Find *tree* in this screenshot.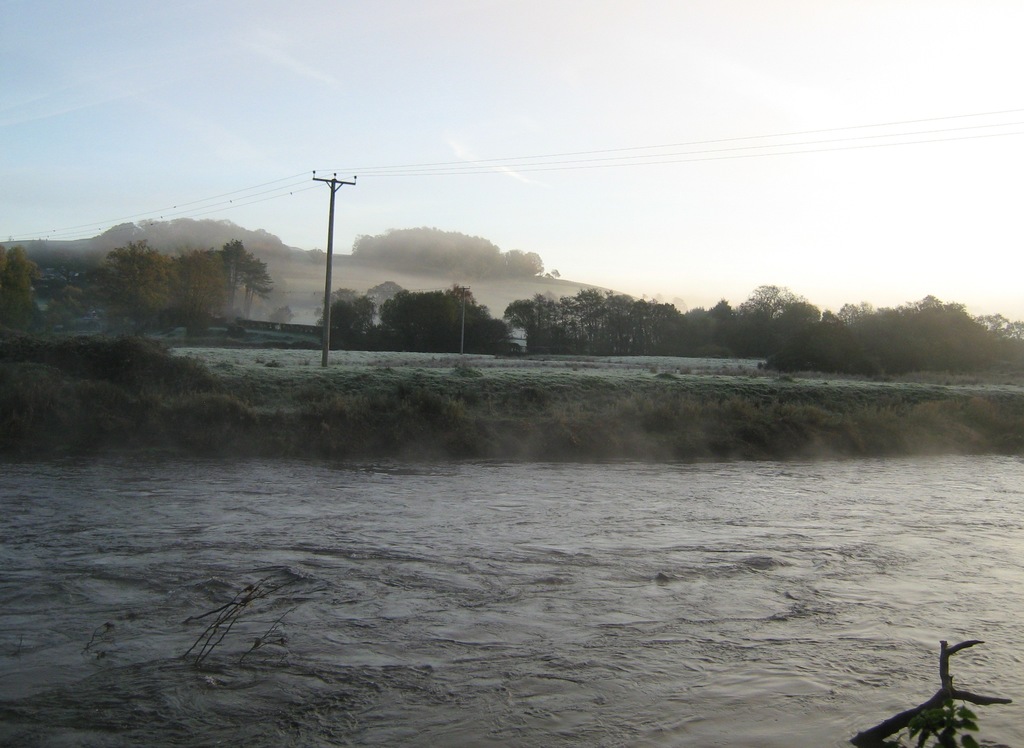
The bounding box for *tree* is l=0, t=238, r=40, b=336.
